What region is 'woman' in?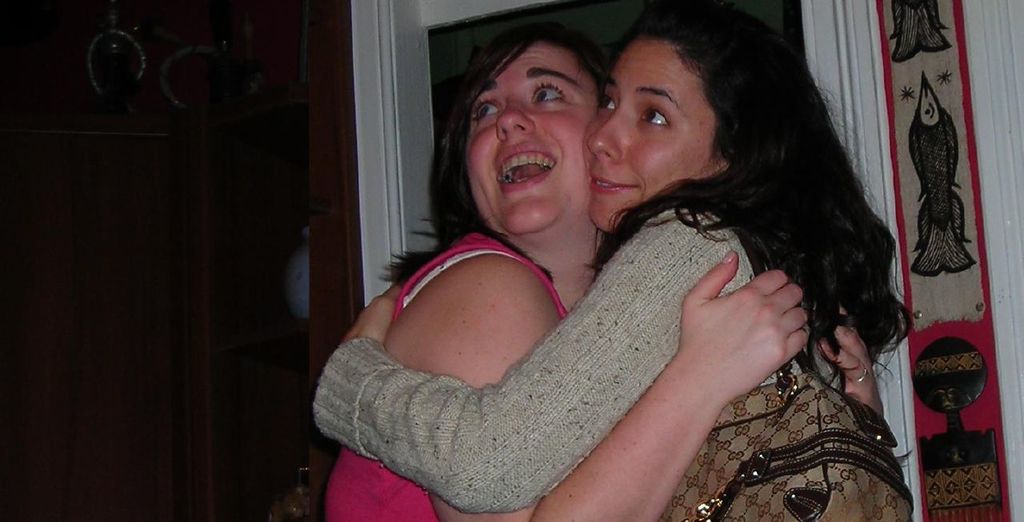
(316,19,885,521).
